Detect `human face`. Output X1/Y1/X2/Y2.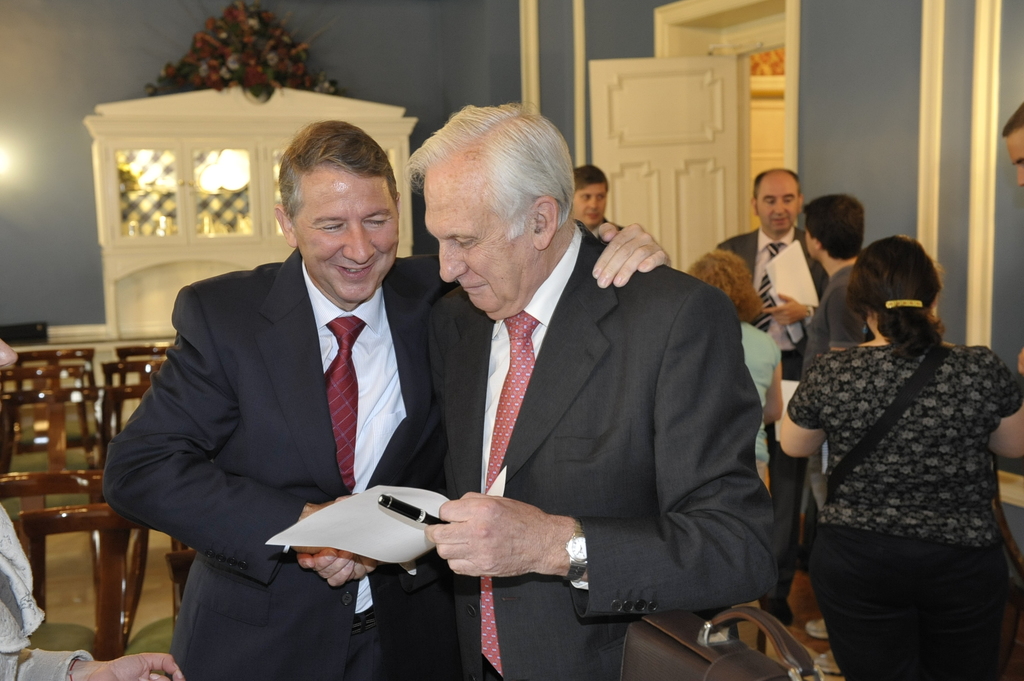
283/159/405/310.
